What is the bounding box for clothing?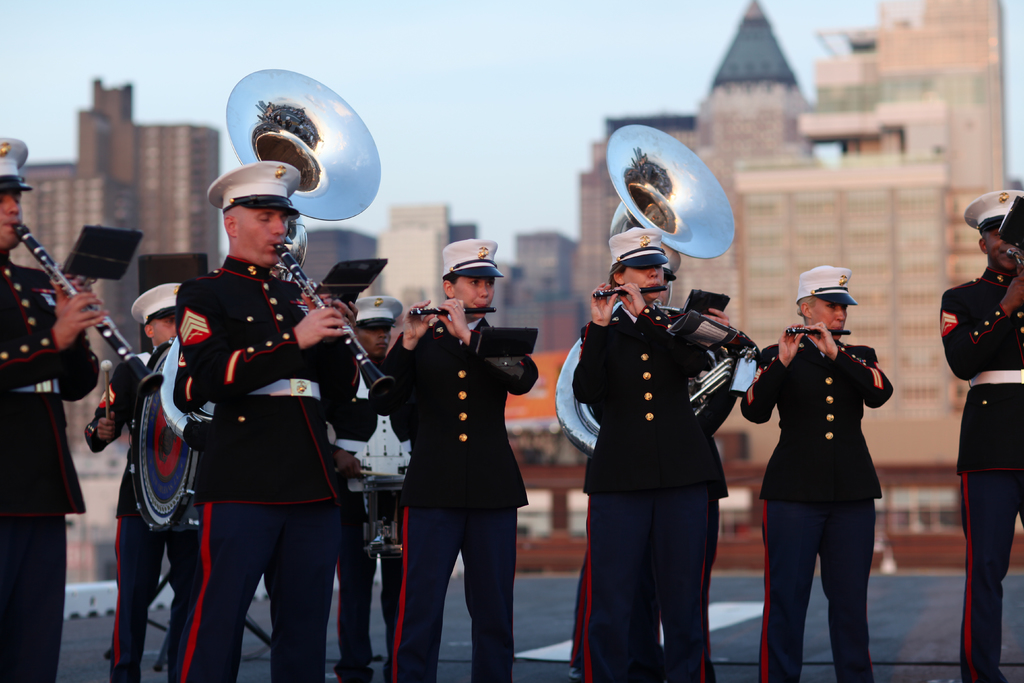
bbox(737, 310, 884, 679).
